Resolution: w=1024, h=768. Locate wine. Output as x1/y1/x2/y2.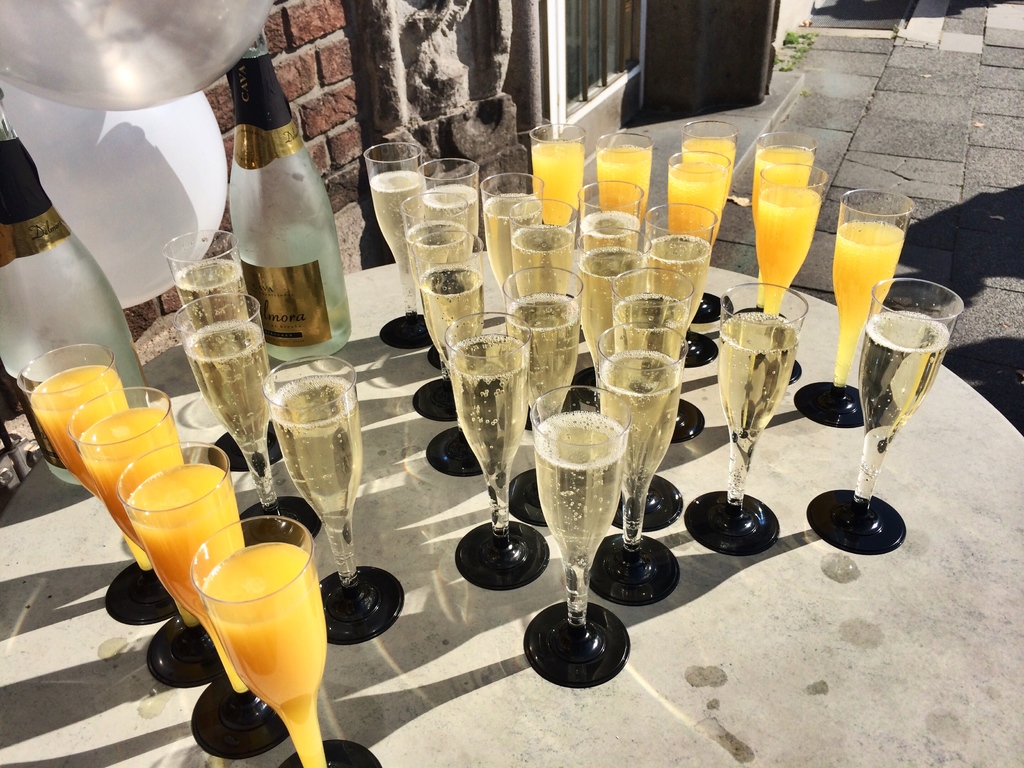
719/314/797/508.
